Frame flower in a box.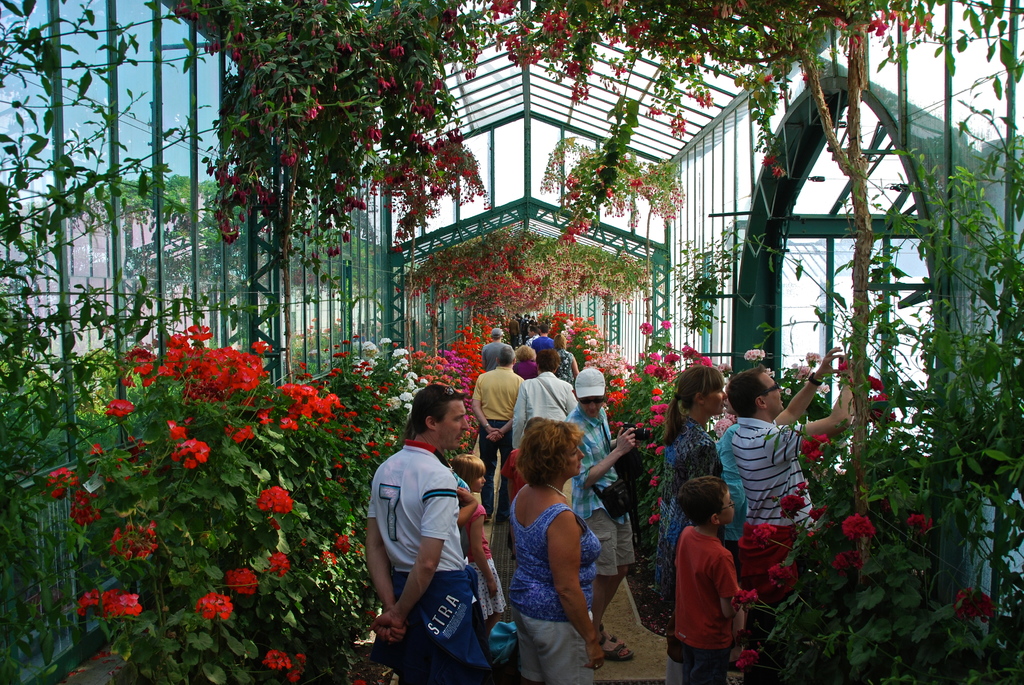
box=[724, 588, 757, 614].
